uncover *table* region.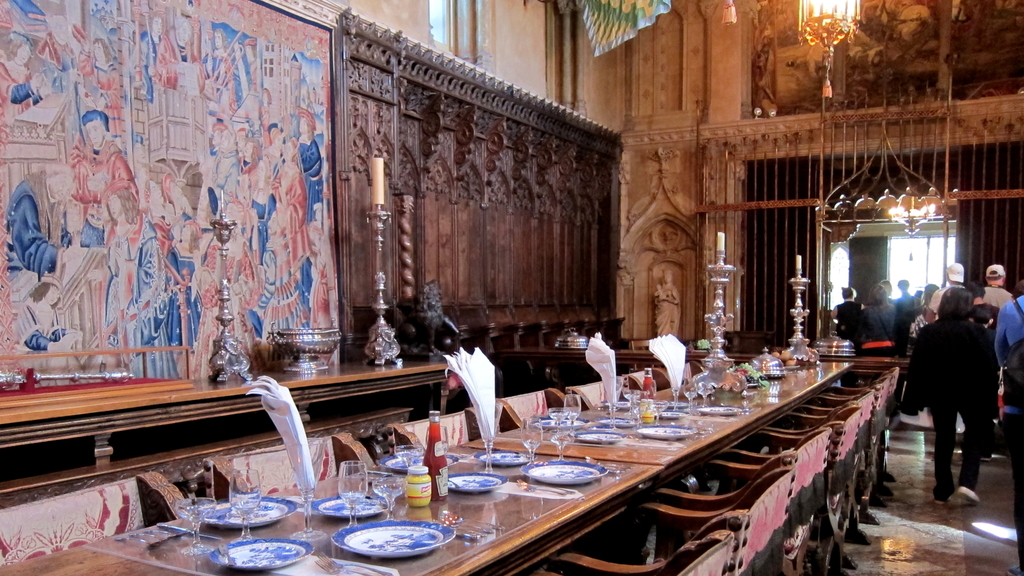
Uncovered: 0:346:857:575.
